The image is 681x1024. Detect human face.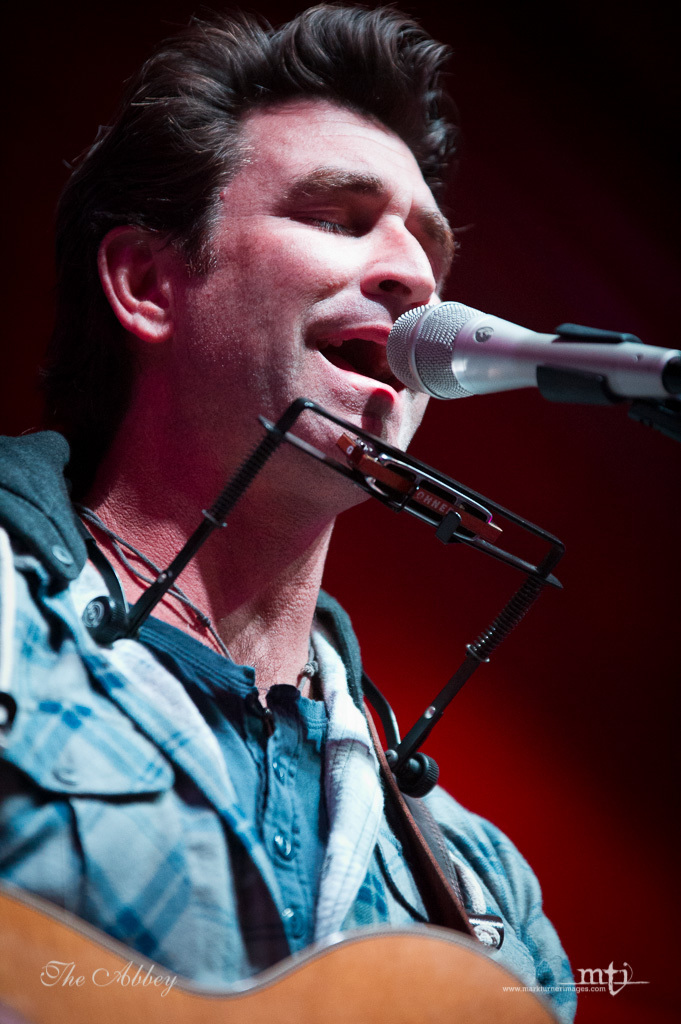
Detection: (168,97,458,487).
